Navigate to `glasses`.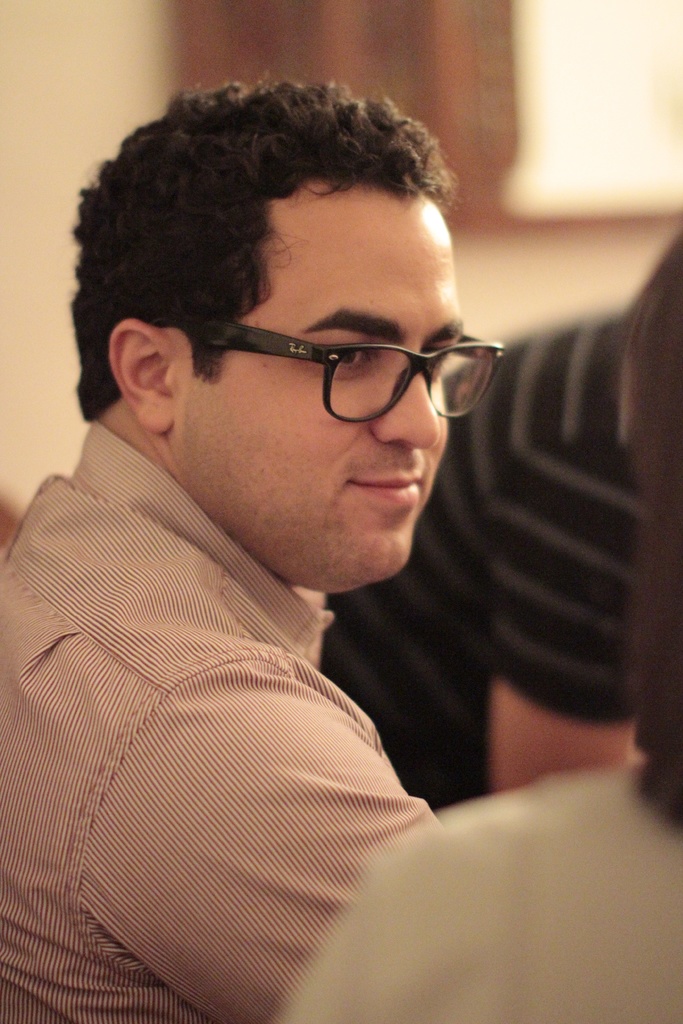
Navigation target: rect(196, 298, 514, 454).
